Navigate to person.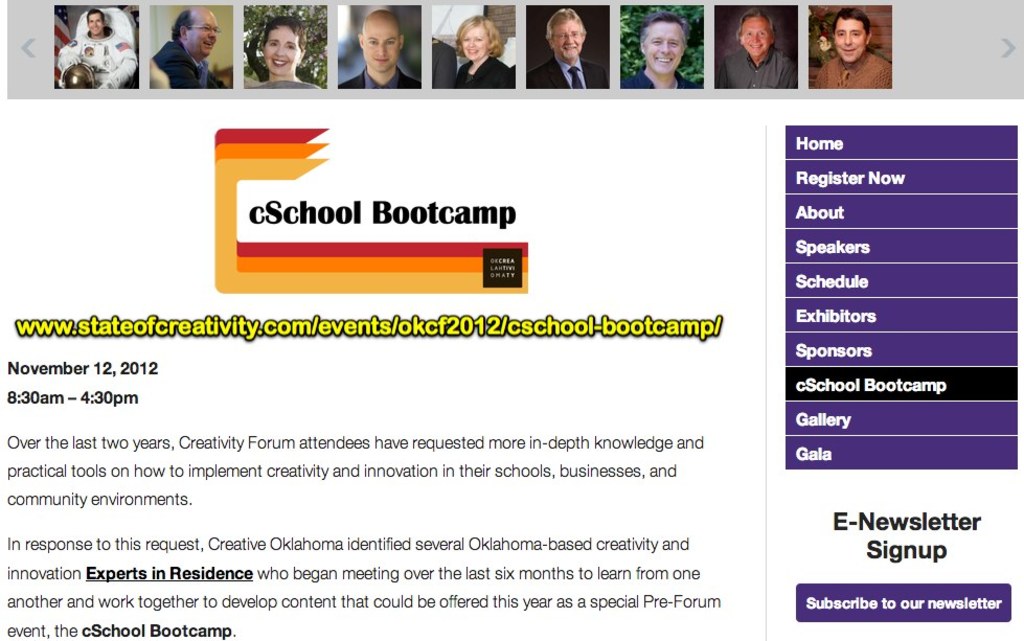
Navigation target: {"x1": 142, "y1": 2, "x2": 222, "y2": 85}.
